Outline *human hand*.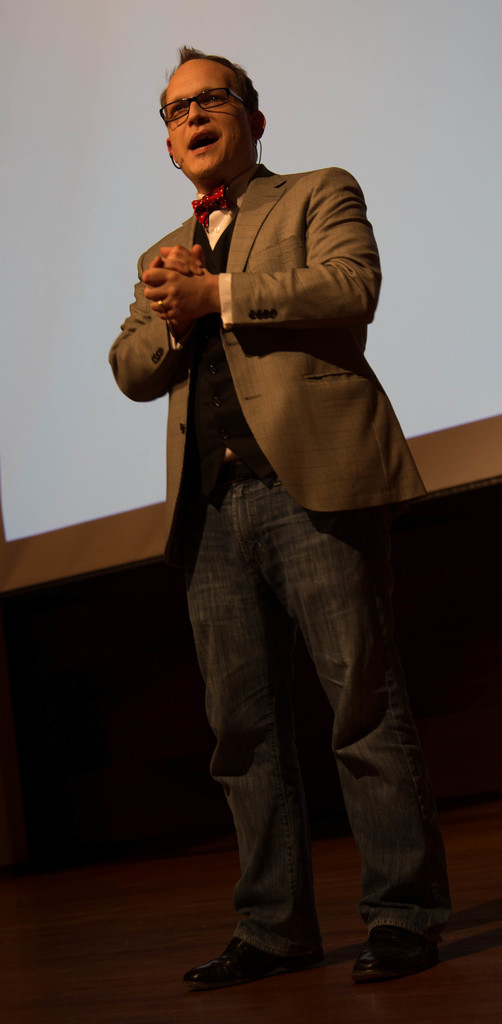
Outline: [133,230,221,310].
